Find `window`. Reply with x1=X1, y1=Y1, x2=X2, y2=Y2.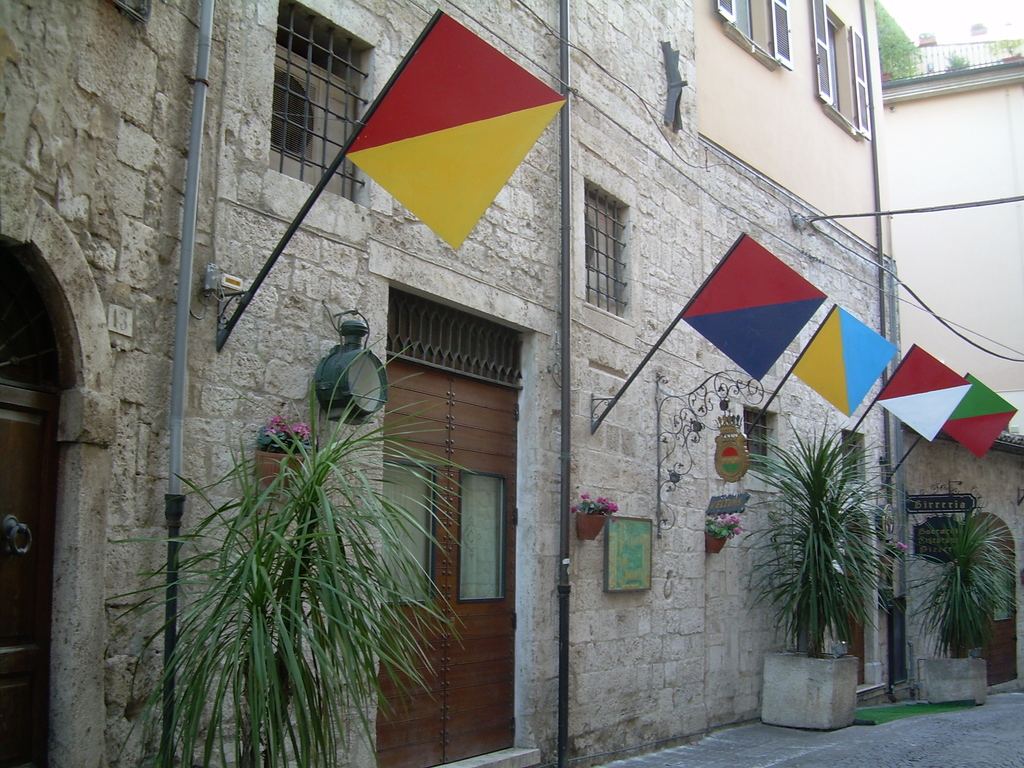
x1=380, y1=457, x2=433, y2=611.
